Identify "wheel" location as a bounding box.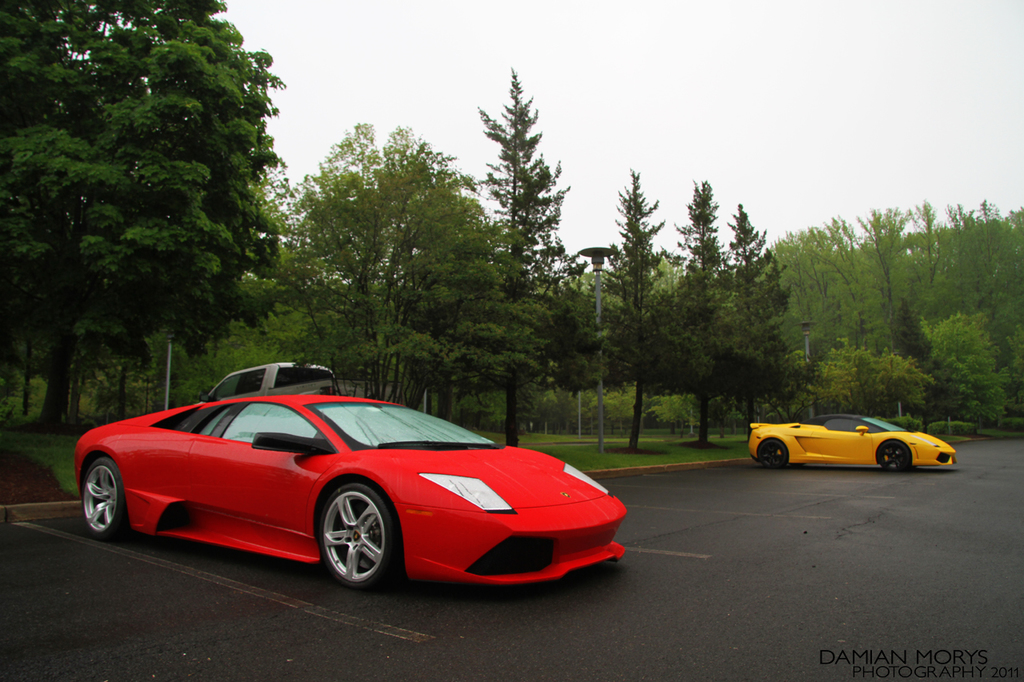
bbox(754, 441, 790, 469).
